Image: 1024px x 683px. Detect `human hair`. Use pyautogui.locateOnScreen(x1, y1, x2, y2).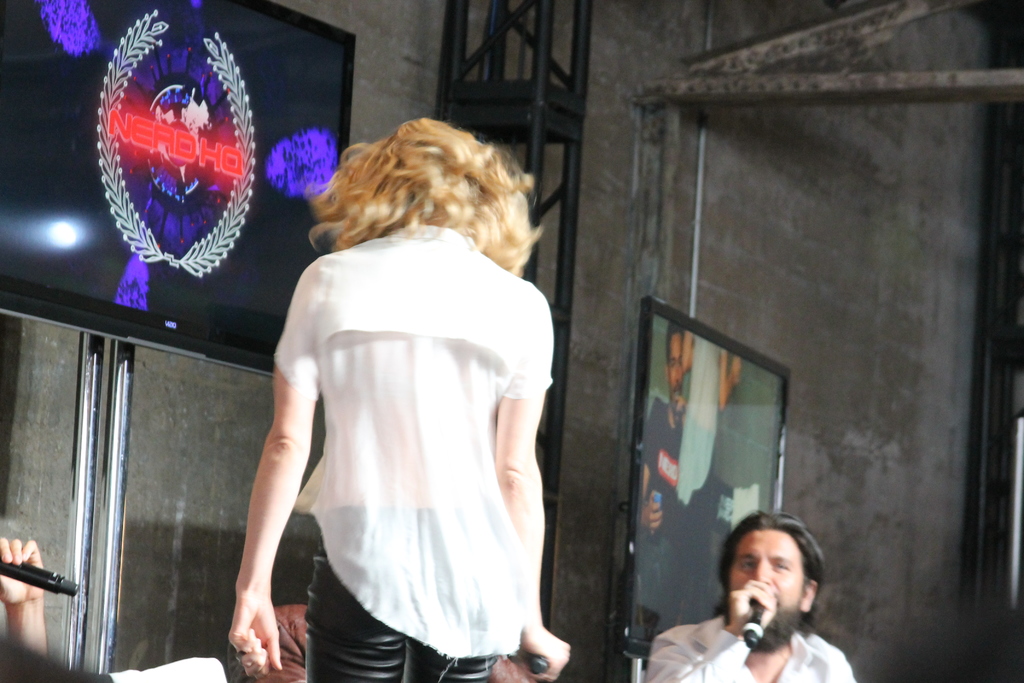
pyautogui.locateOnScreen(312, 120, 550, 278).
